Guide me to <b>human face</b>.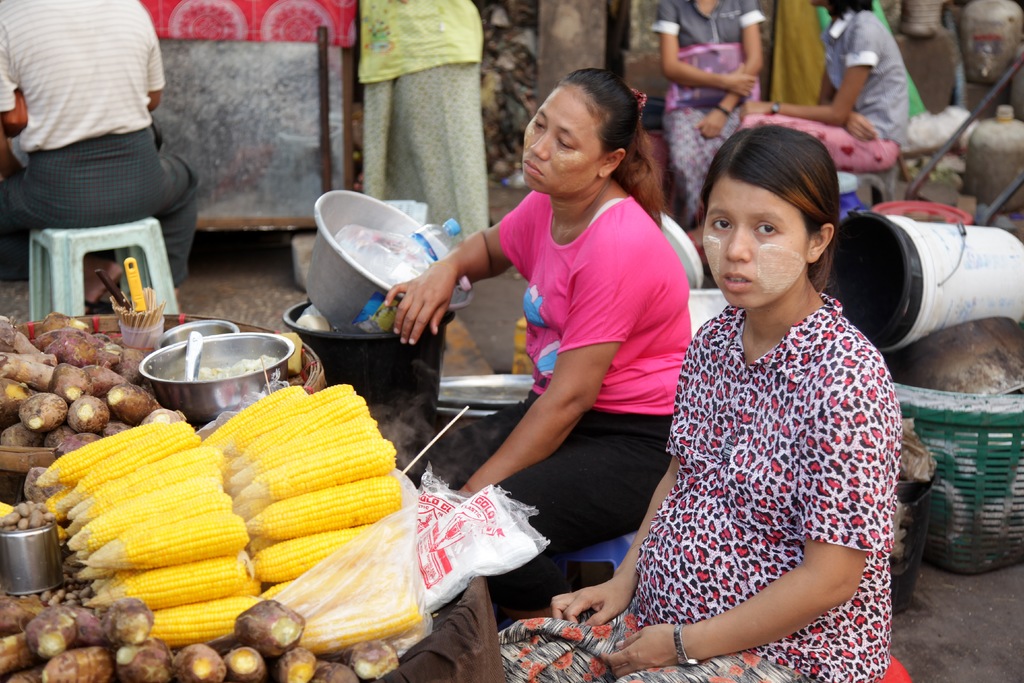
Guidance: l=703, t=177, r=811, b=309.
